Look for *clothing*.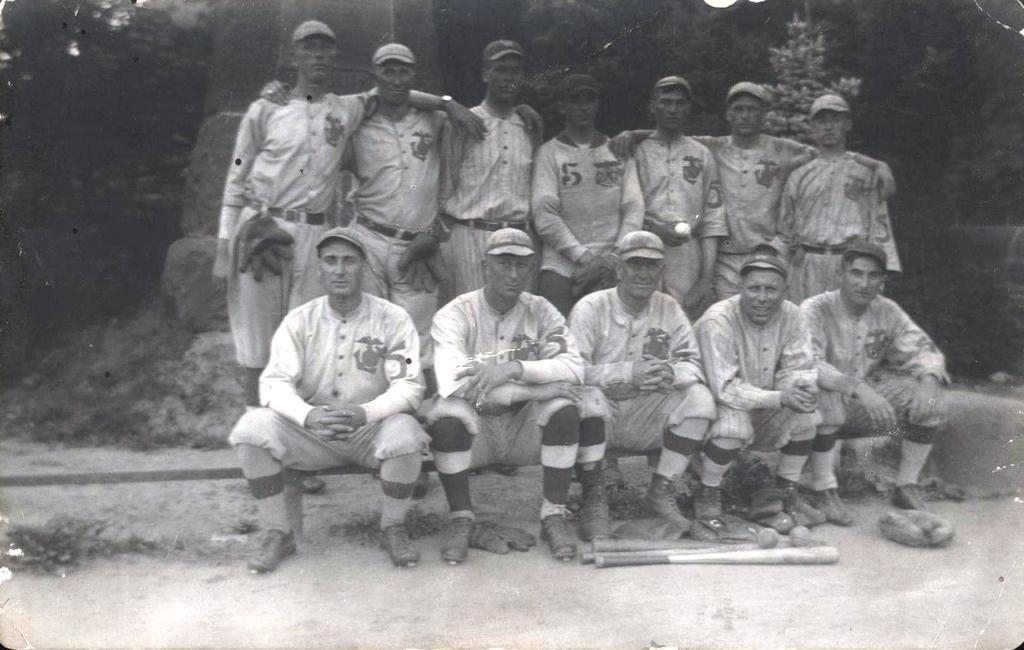
Found: [769,151,904,307].
